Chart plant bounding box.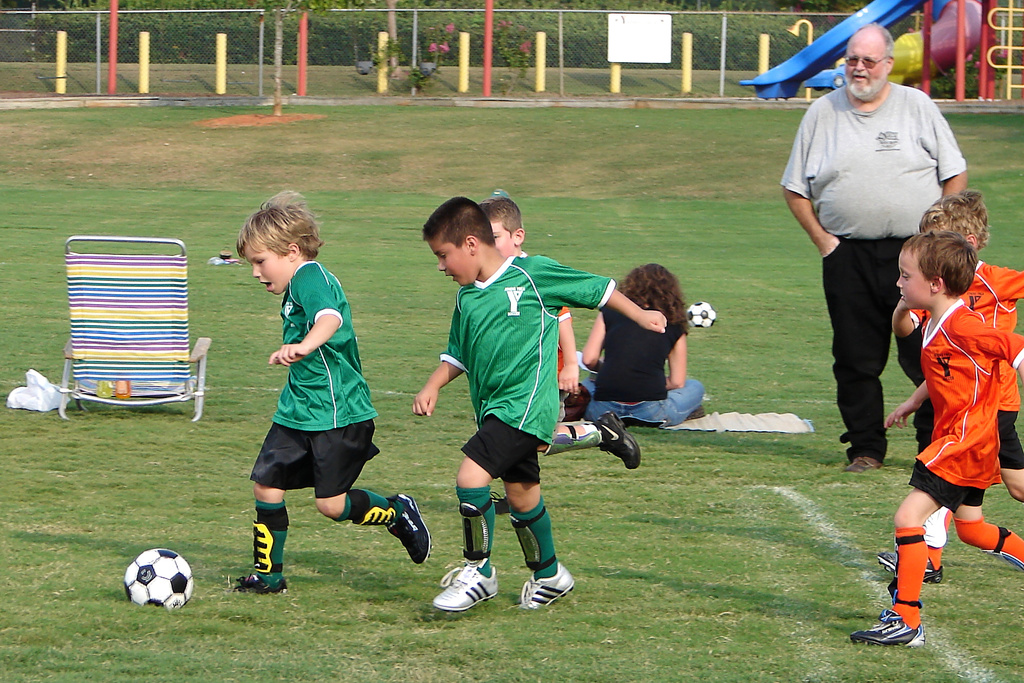
Charted: pyautogui.locateOnScreen(374, 18, 454, 83).
